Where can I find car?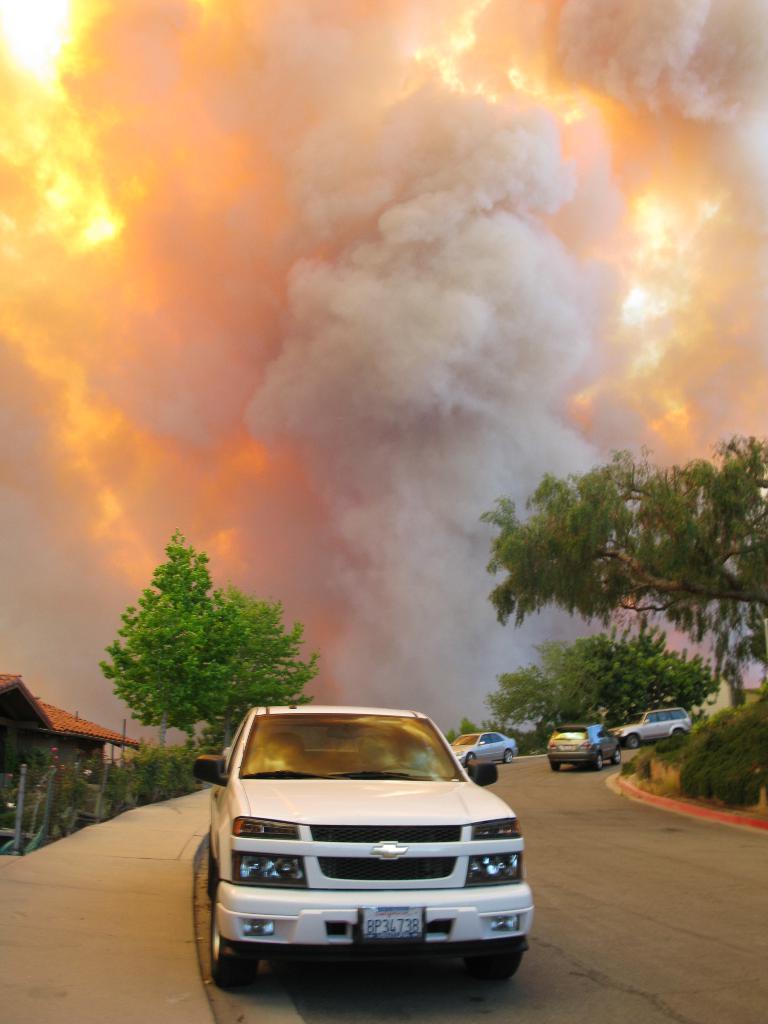
You can find it at Rect(444, 725, 518, 771).
